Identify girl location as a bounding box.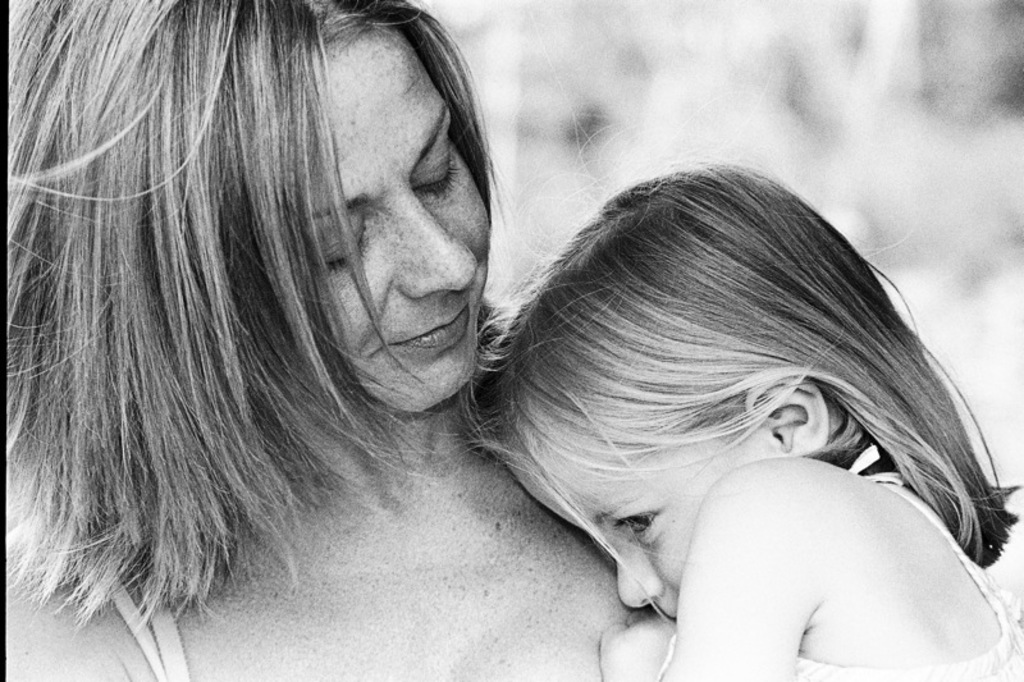
467/161/1023/681.
